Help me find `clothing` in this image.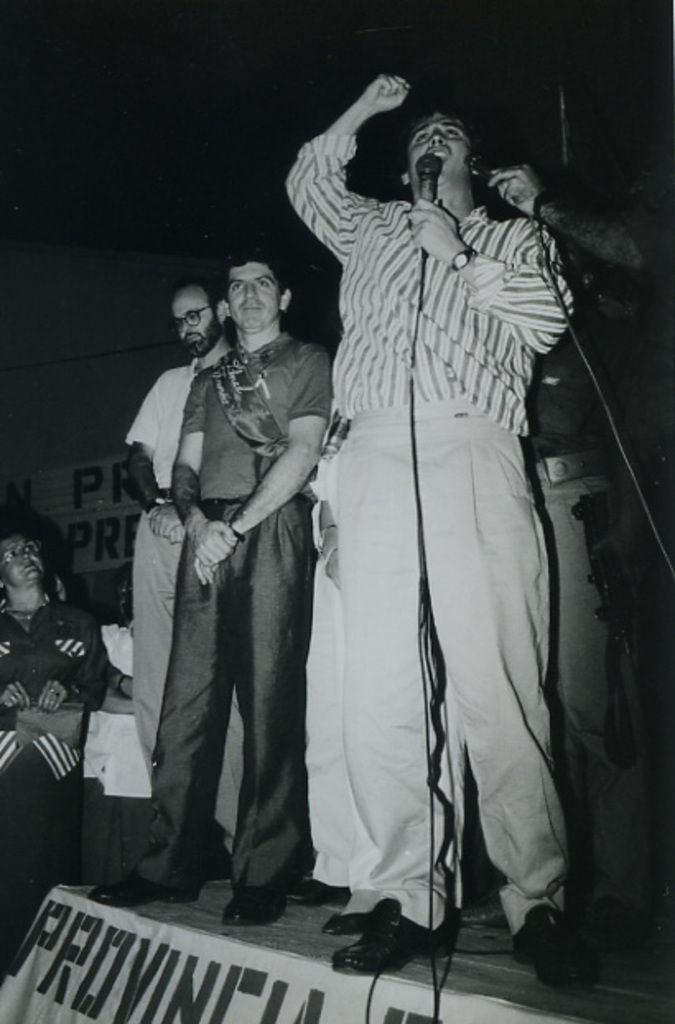
Found it: Rect(0, 593, 105, 980).
